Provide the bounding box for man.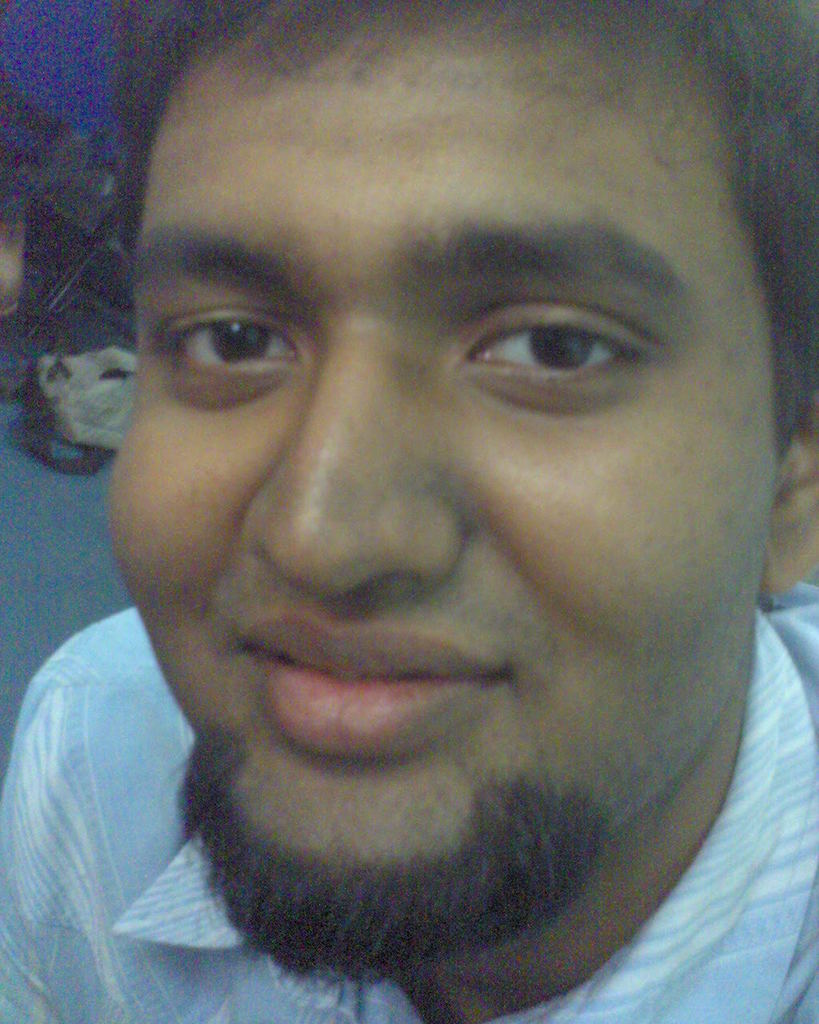
0:2:818:1014.
